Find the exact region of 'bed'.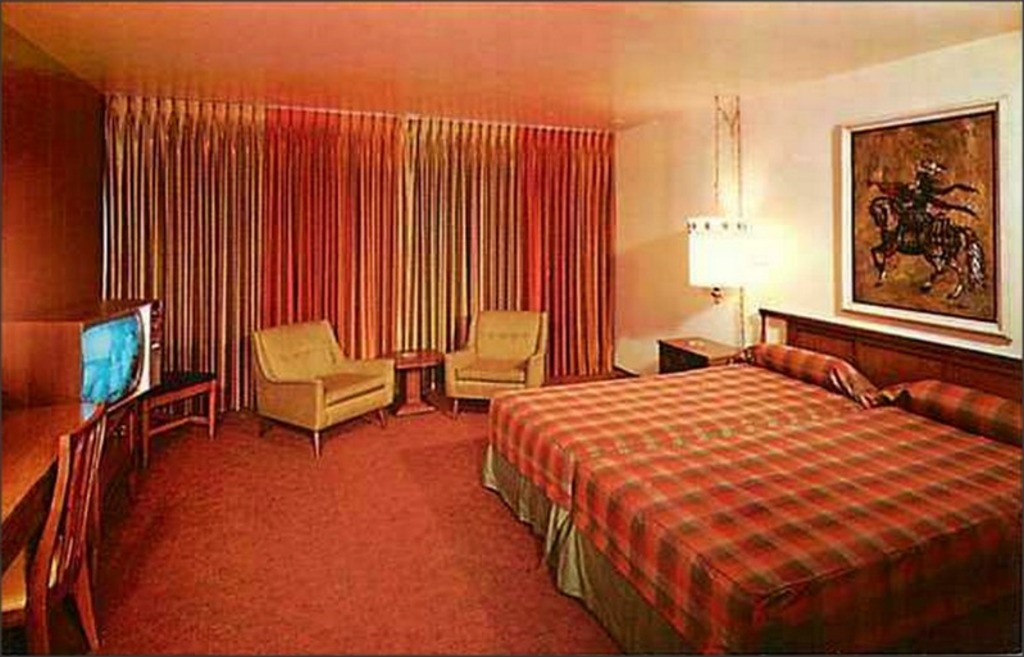
Exact region: l=487, t=304, r=1023, b=656.
